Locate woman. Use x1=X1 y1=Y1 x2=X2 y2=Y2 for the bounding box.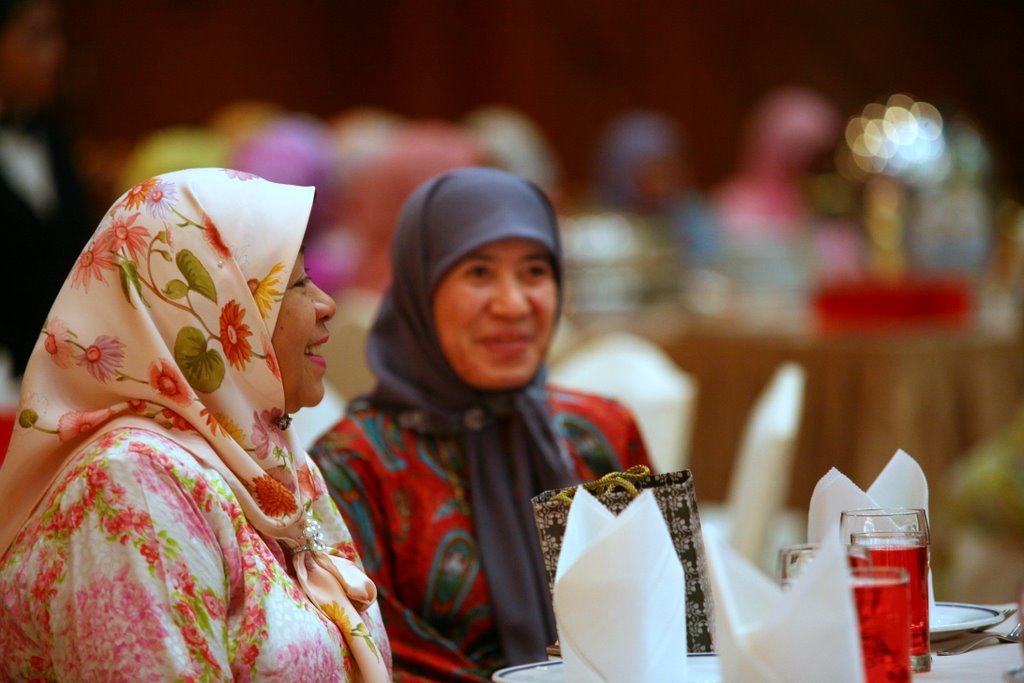
x1=0 y1=163 x2=398 y2=682.
